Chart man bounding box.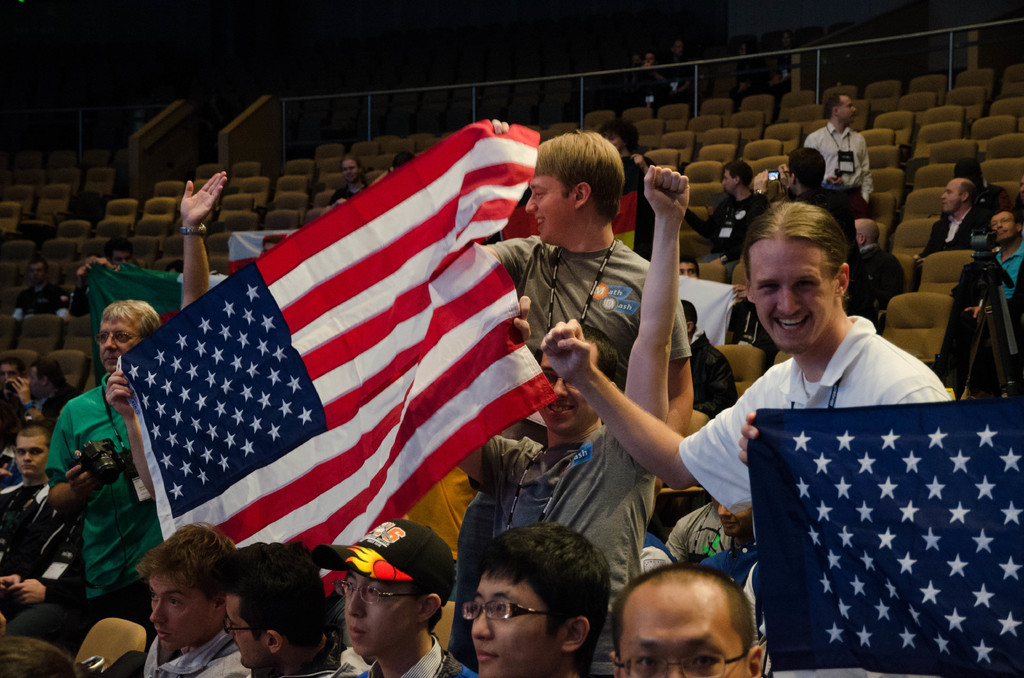
Charted: 794:101:874:184.
